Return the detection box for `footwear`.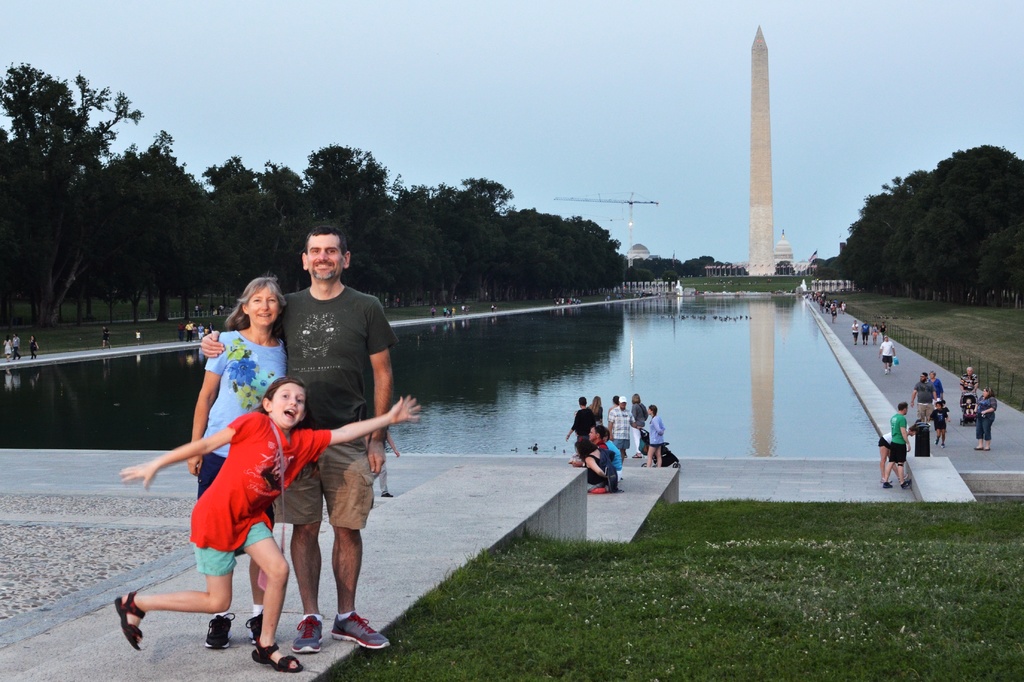
(x1=252, y1=610, x2=268, y2=646).
